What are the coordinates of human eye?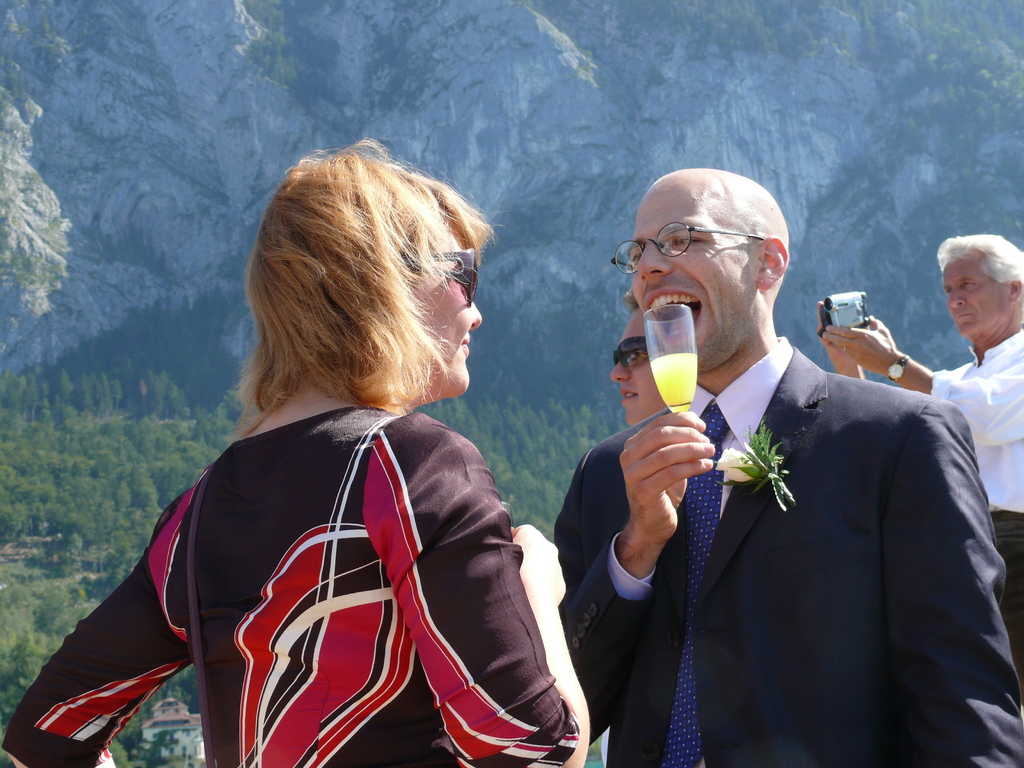
[671,236,696,249].
